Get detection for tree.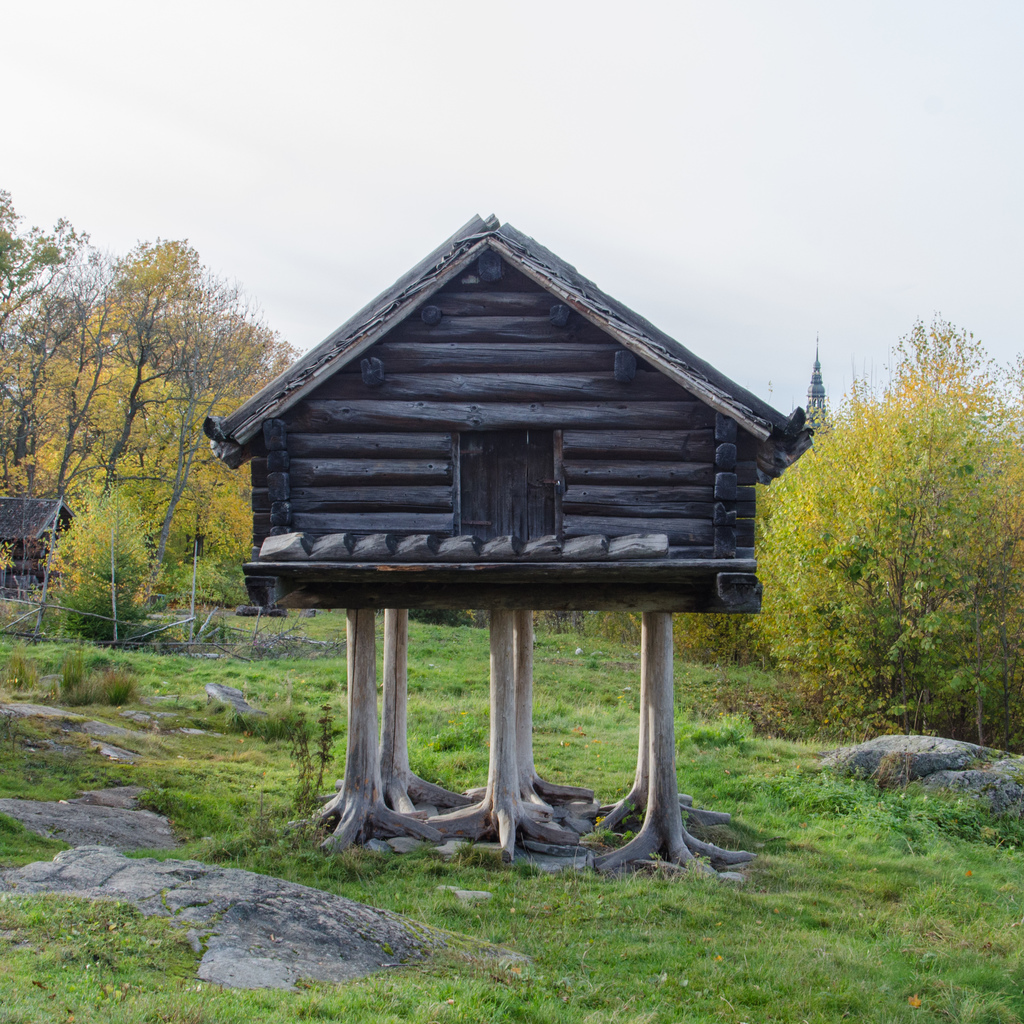
Detection: locate(41, 237, 286, 574).
